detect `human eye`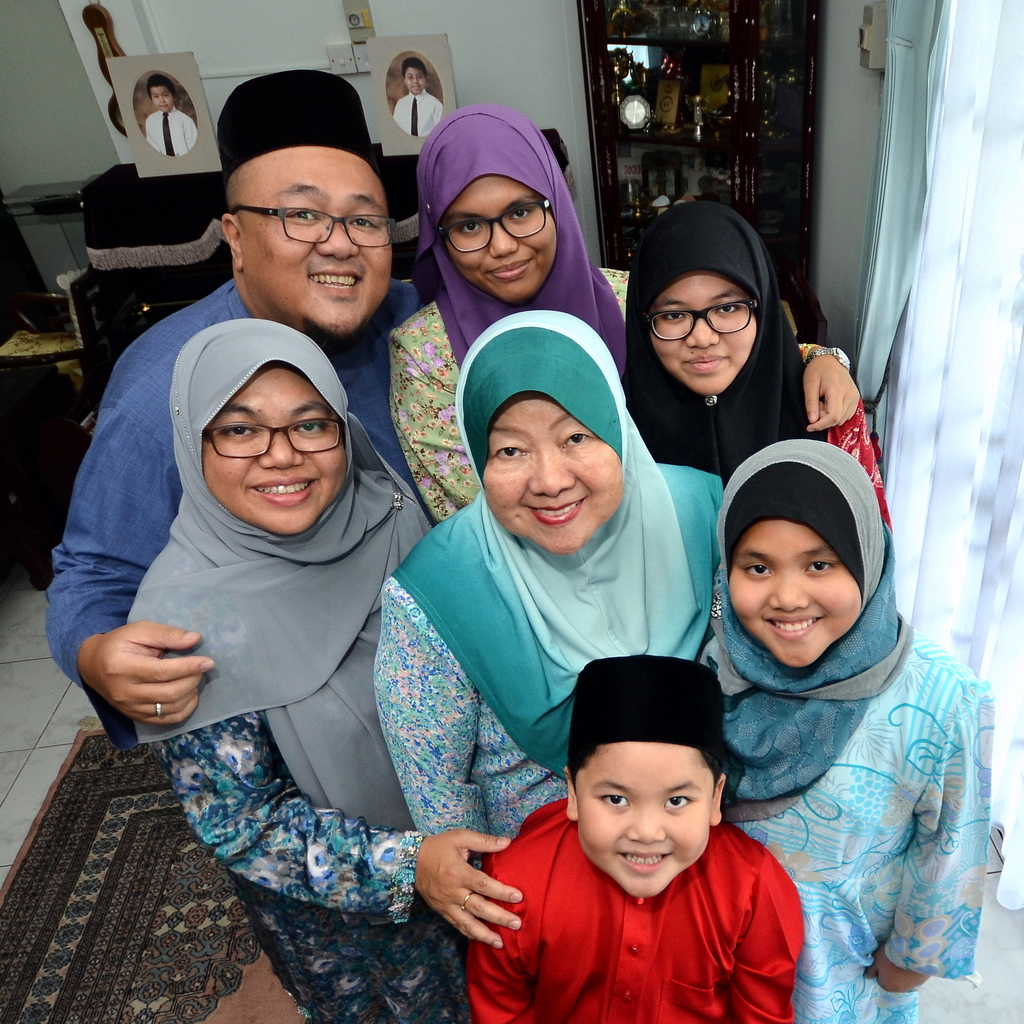
(288, 207, 319, 225)
